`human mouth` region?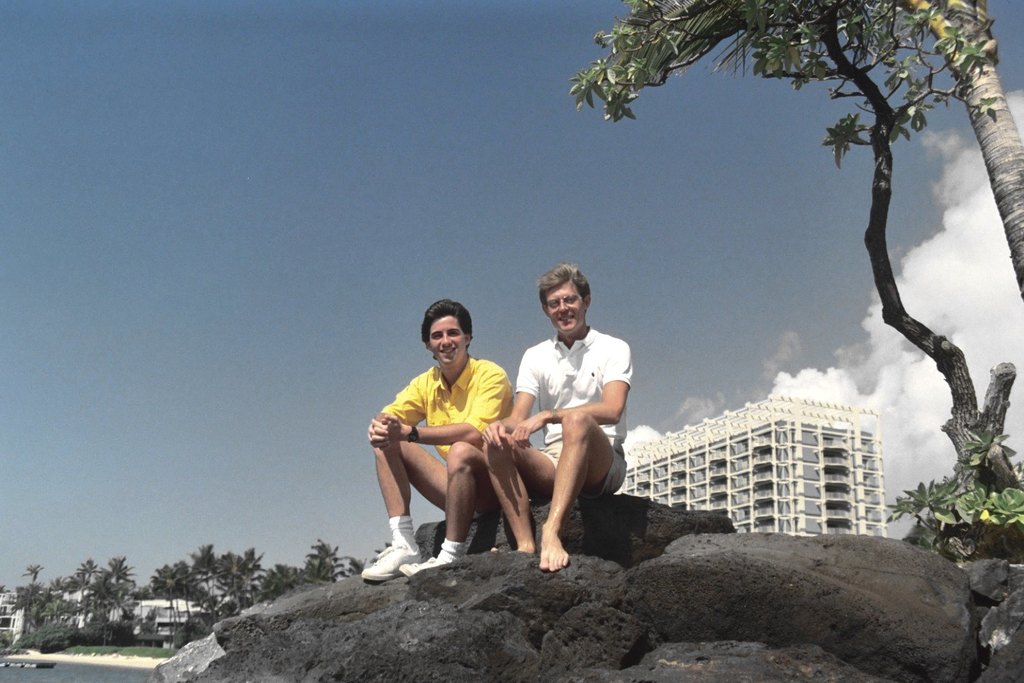
l=437, t=346, r=455, b=352
